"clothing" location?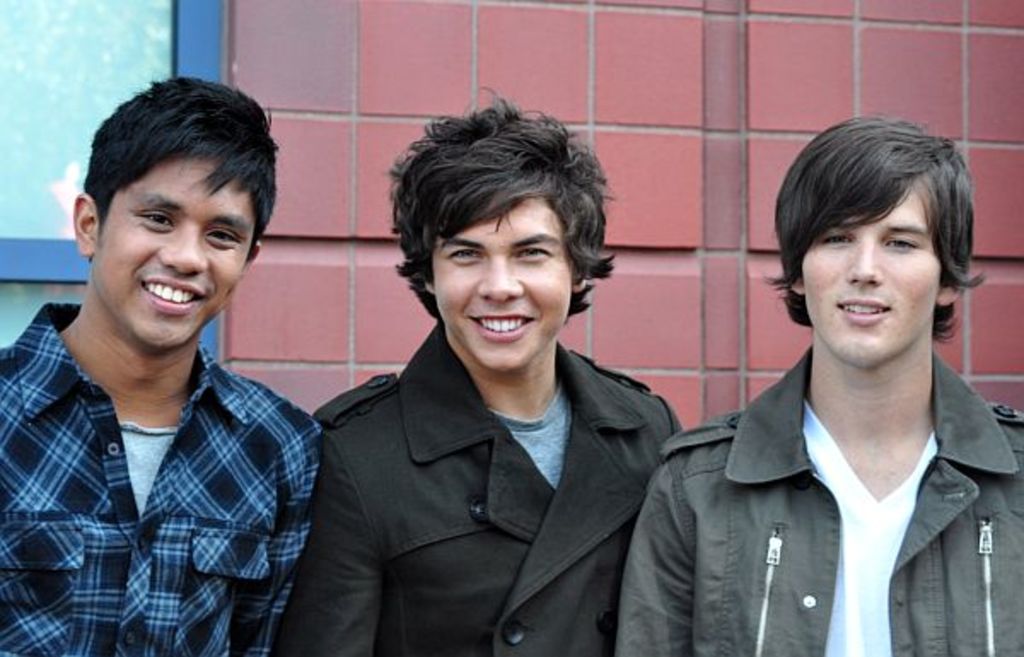
<bbox>0, 304, 319, 655</bbox>
